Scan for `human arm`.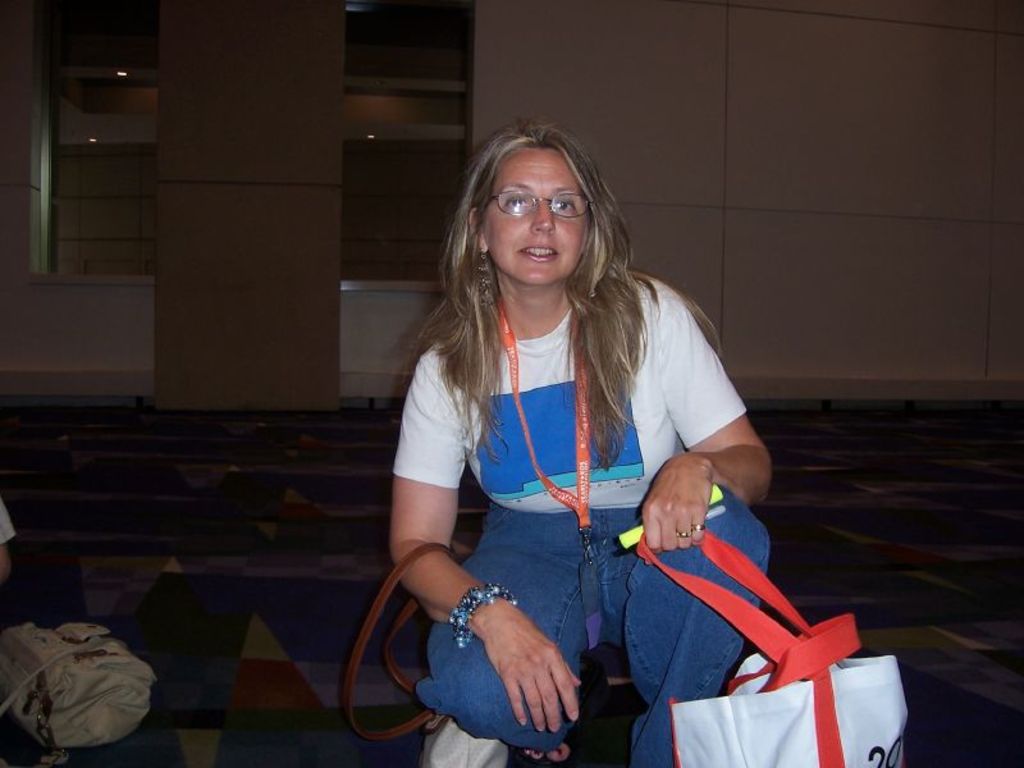
Scan result: BBox(0, 480, 17, 608).
